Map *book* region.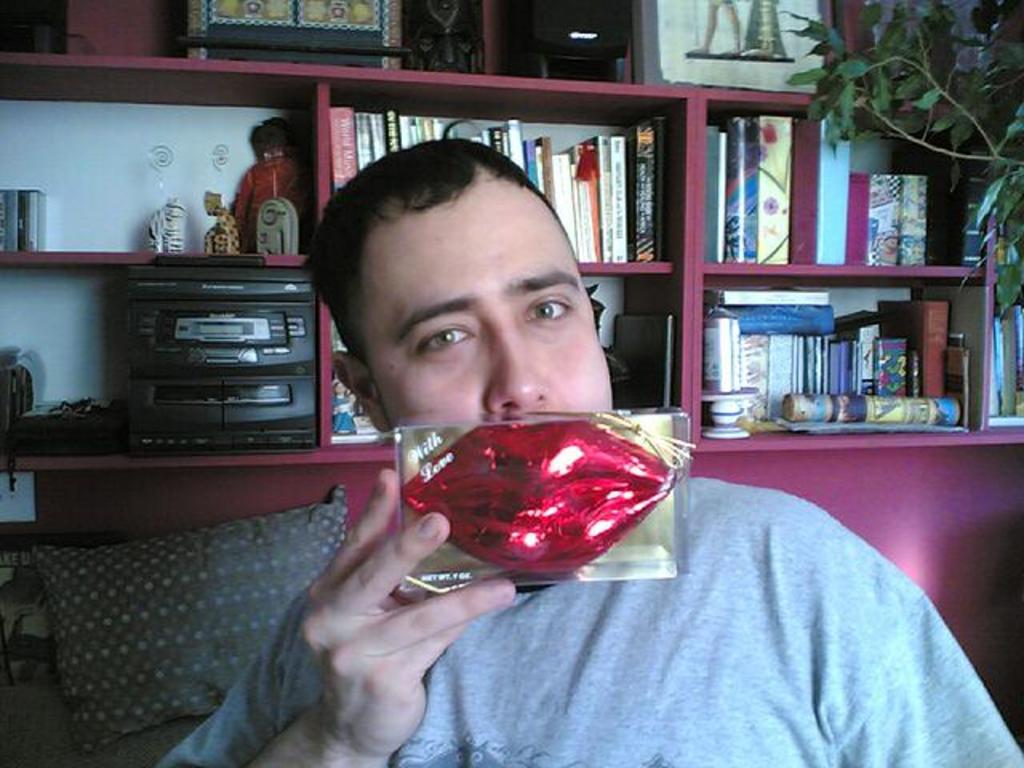
Mapped to 634:0:826:99.
